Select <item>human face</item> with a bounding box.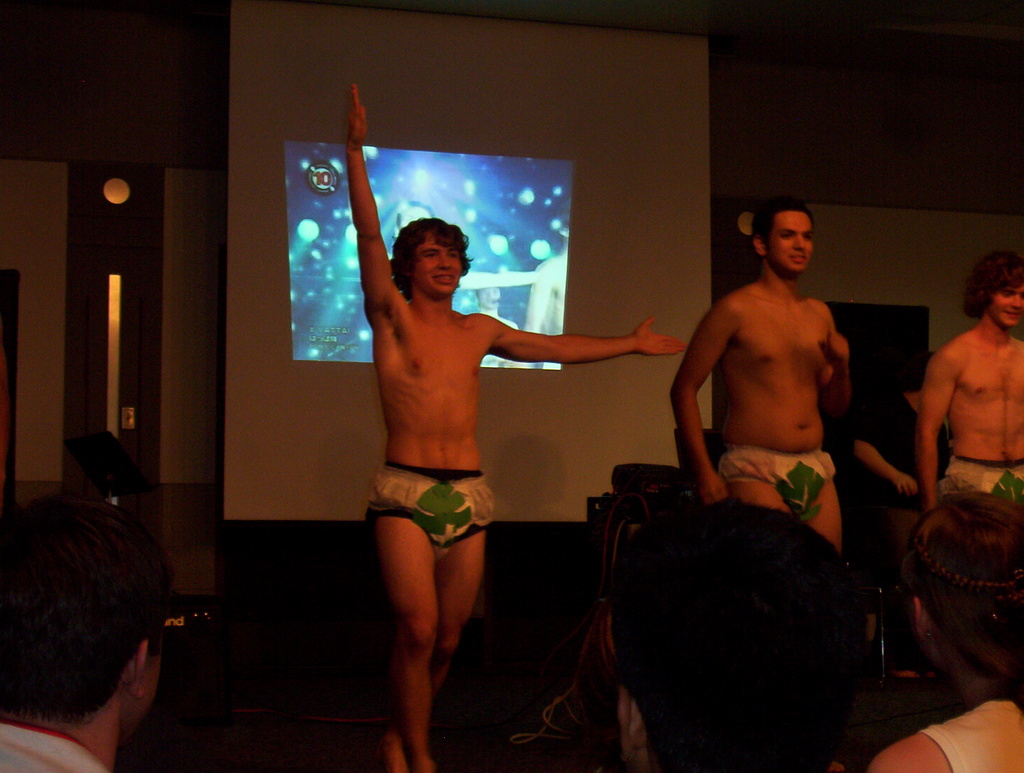
{"x1": 769, "y1": 211, "x2": 814, "y2": 272}.
